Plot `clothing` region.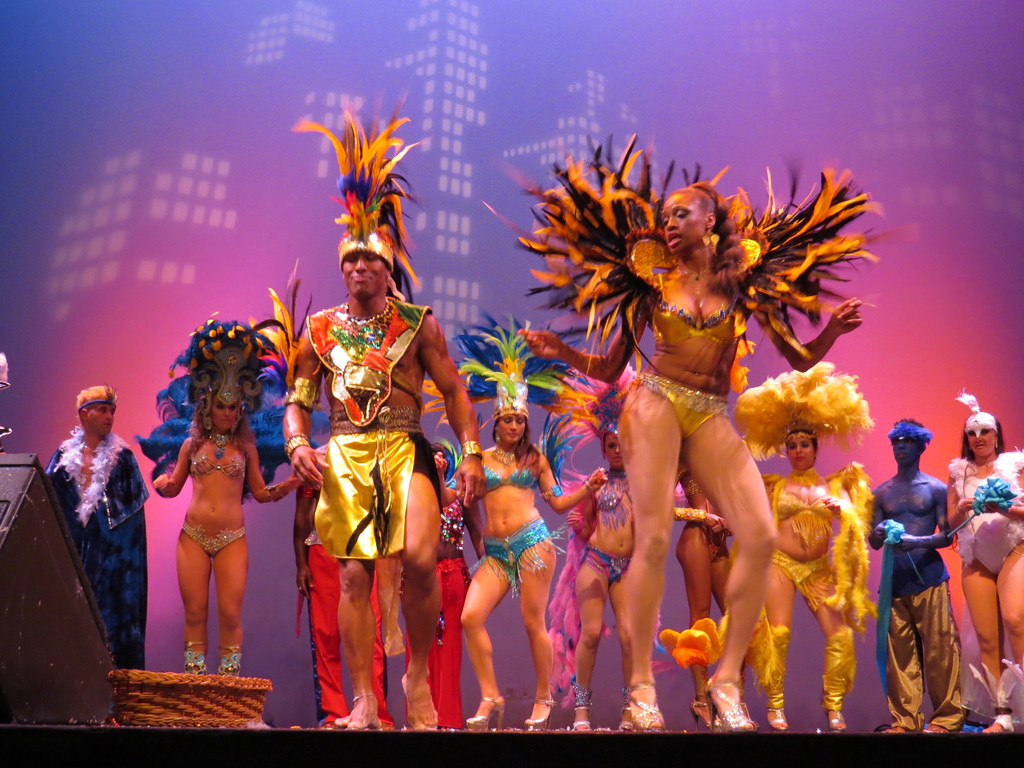
Plotted at <box>591,490,634,521</box>.
